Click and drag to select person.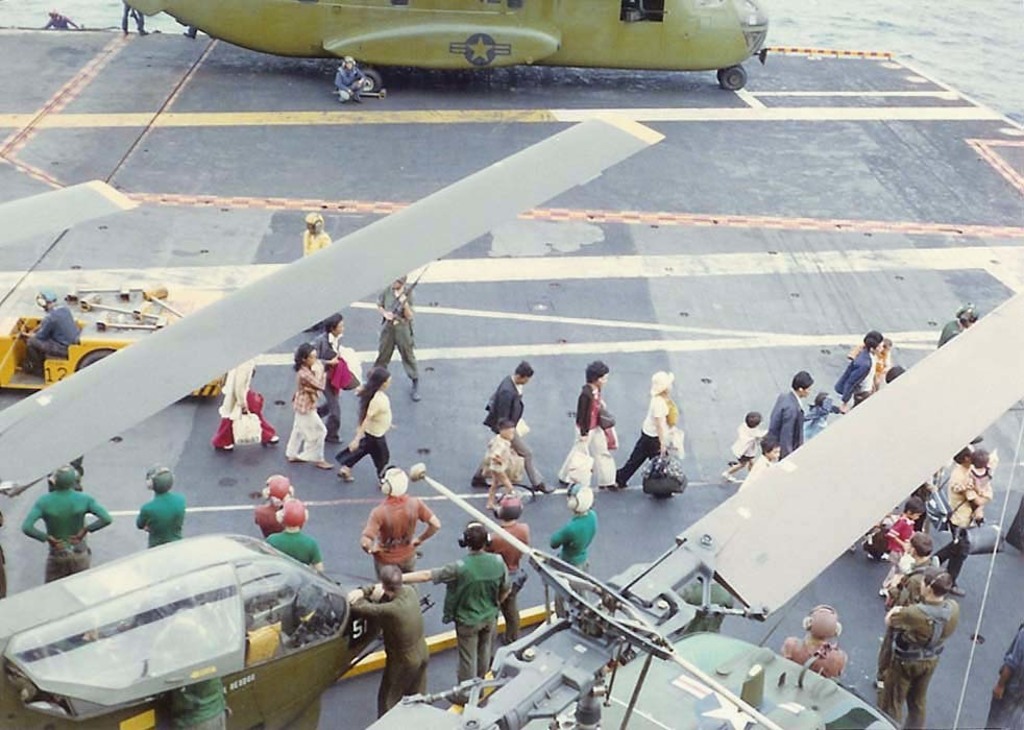
Selection: <box>779,610,852,682</box>.
